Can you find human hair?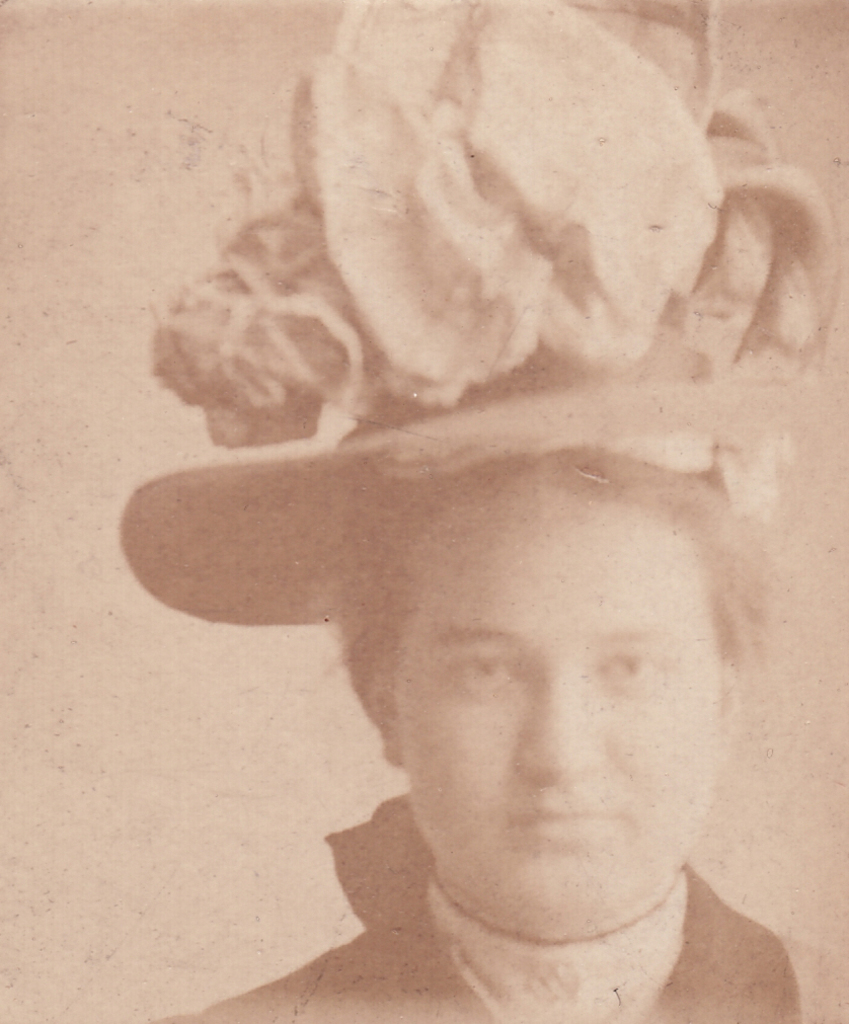
Yes, bounding box: 327, 439, 790, 694.
